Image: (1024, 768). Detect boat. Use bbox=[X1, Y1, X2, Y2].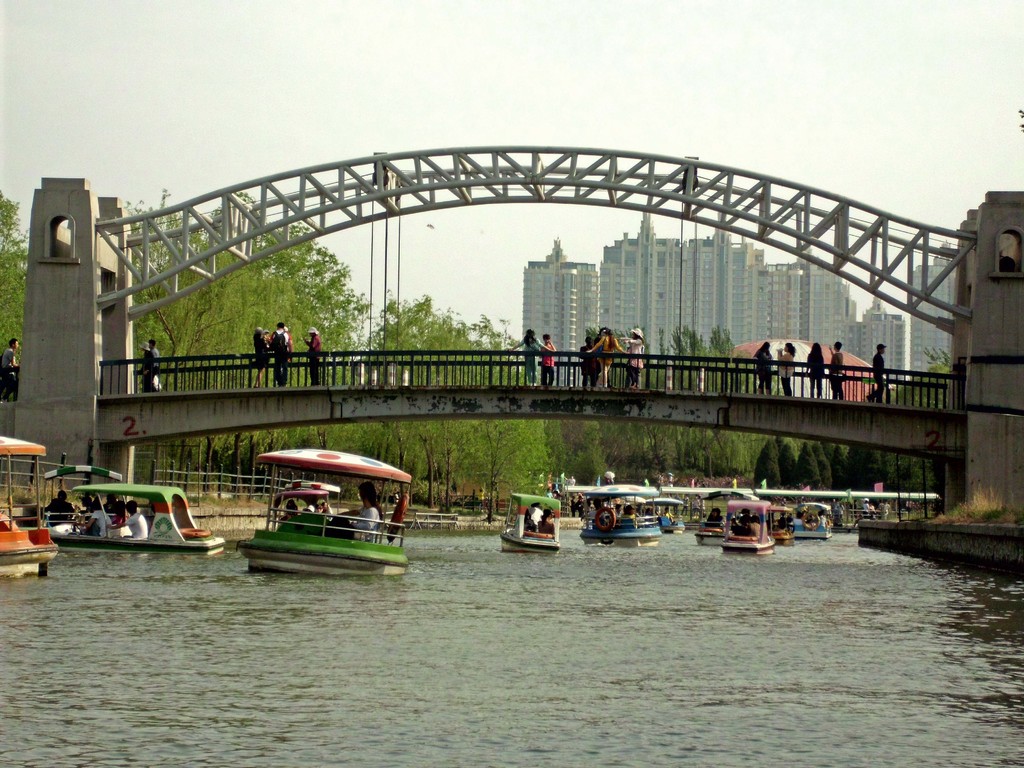
bbox=[692, 490, 746, 547].
